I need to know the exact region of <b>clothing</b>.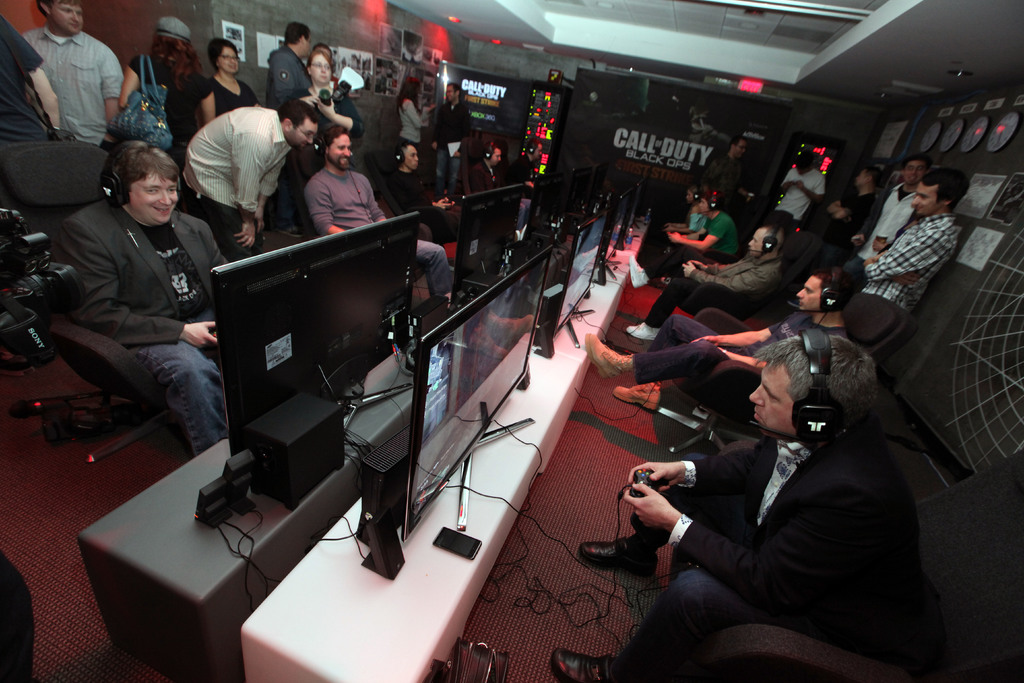
Region: [390,154,454,239].
